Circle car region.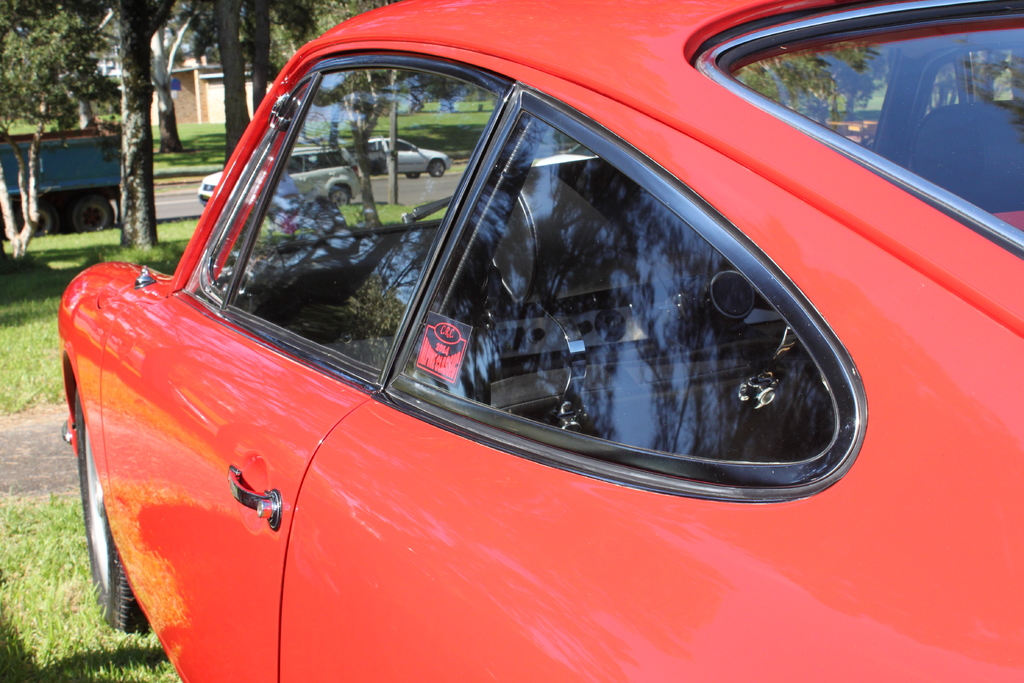
Region: x1=198, y1=144, x2=369, y2=219.
